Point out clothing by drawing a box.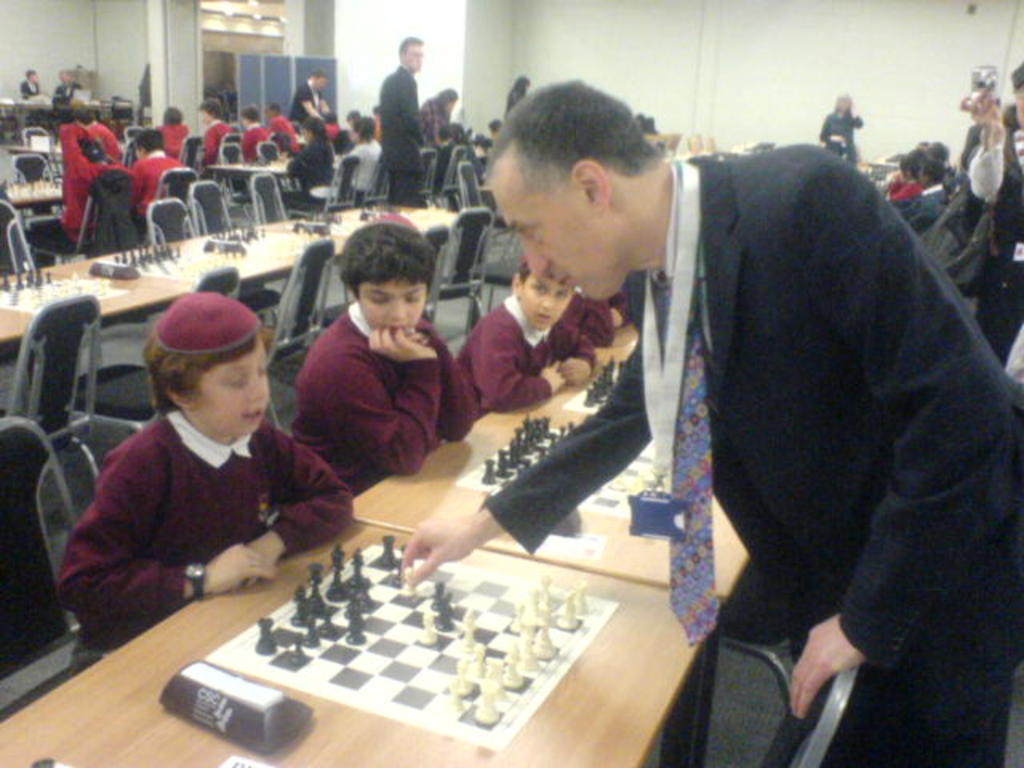
pyautogui.locateOnScreen(59, 411, 357, 659).
